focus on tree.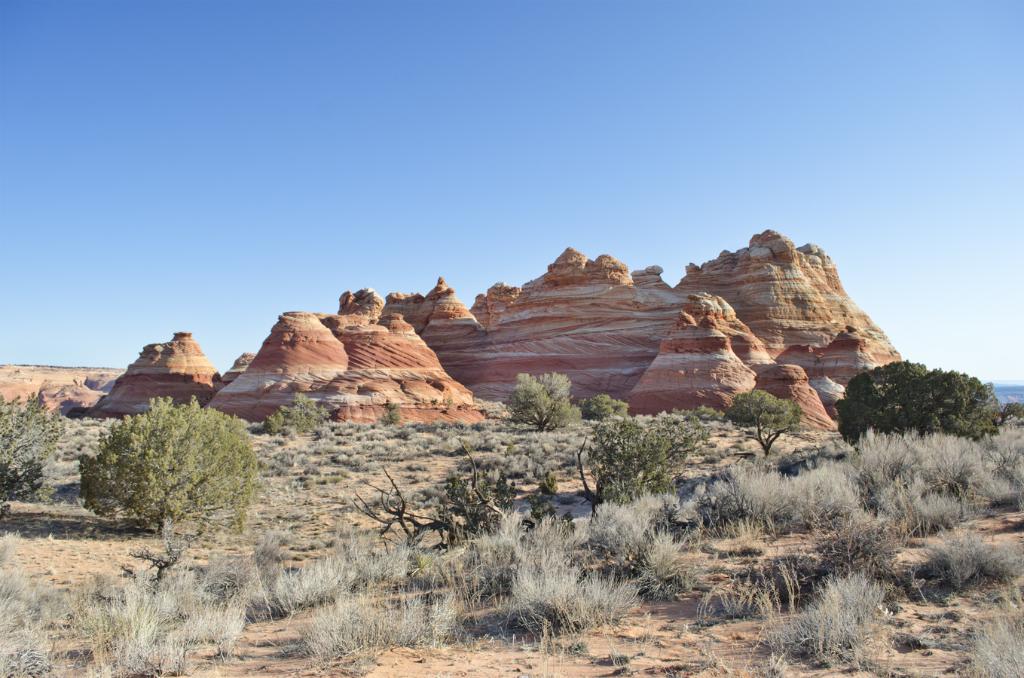
Focused at left=69, top=397, right=261, bottom=540.
